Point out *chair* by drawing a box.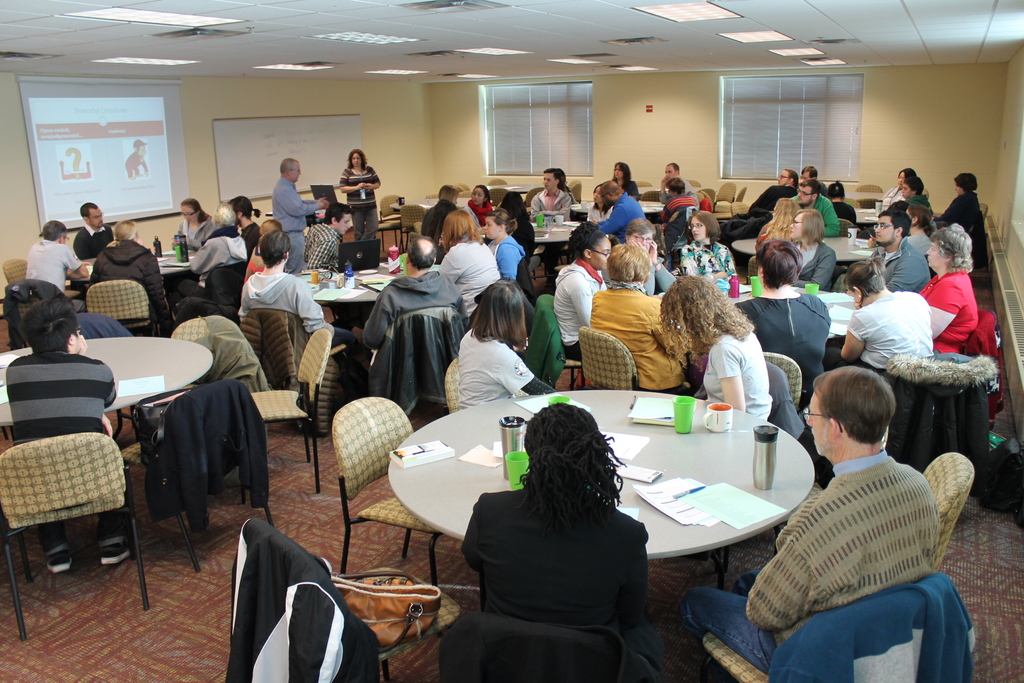
<bbox>735, 202, 750, 216</bbox>.
